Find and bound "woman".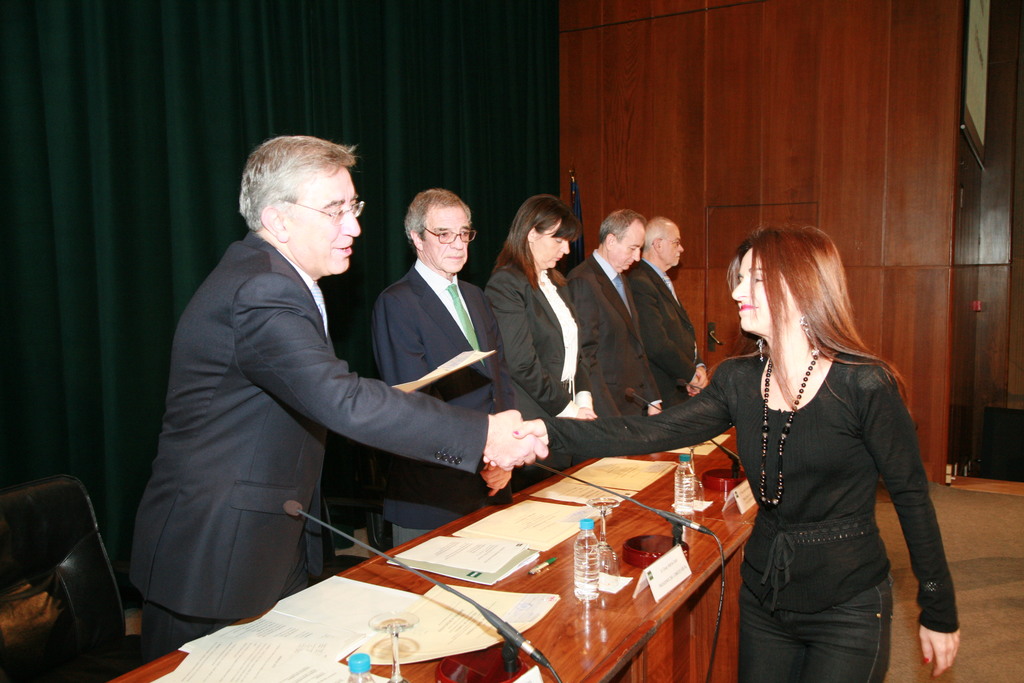
Bound: x1=486, y1=218, x2=963, y2=682.
